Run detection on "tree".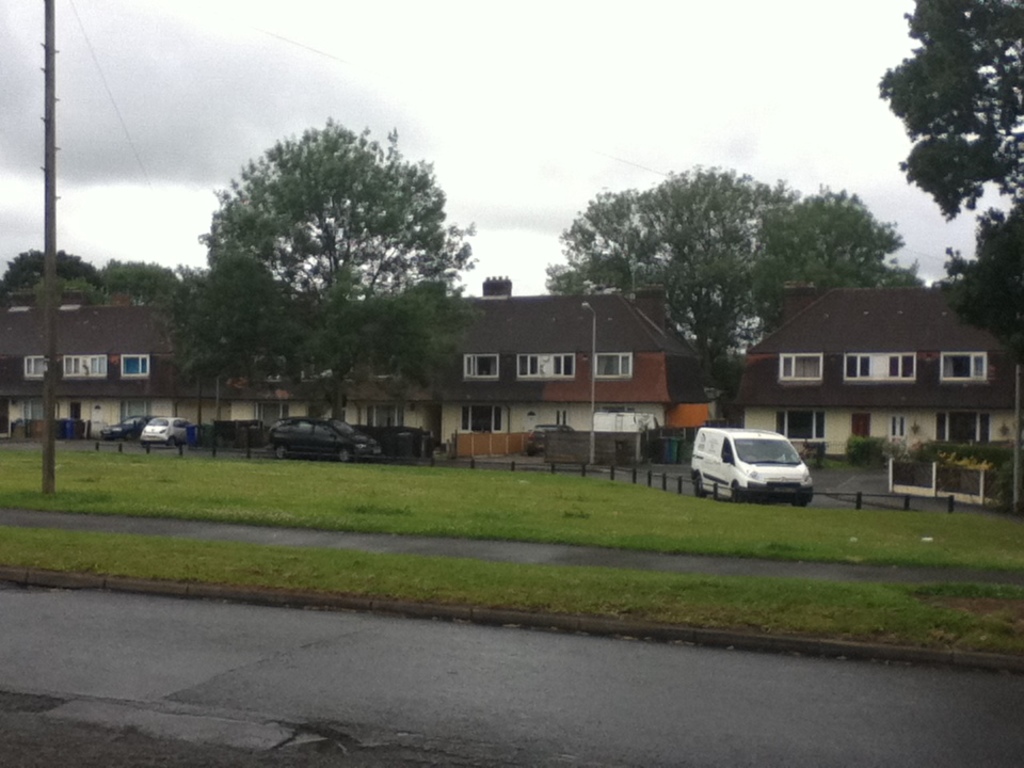
Result: detection(767, 182, 922, 326).
